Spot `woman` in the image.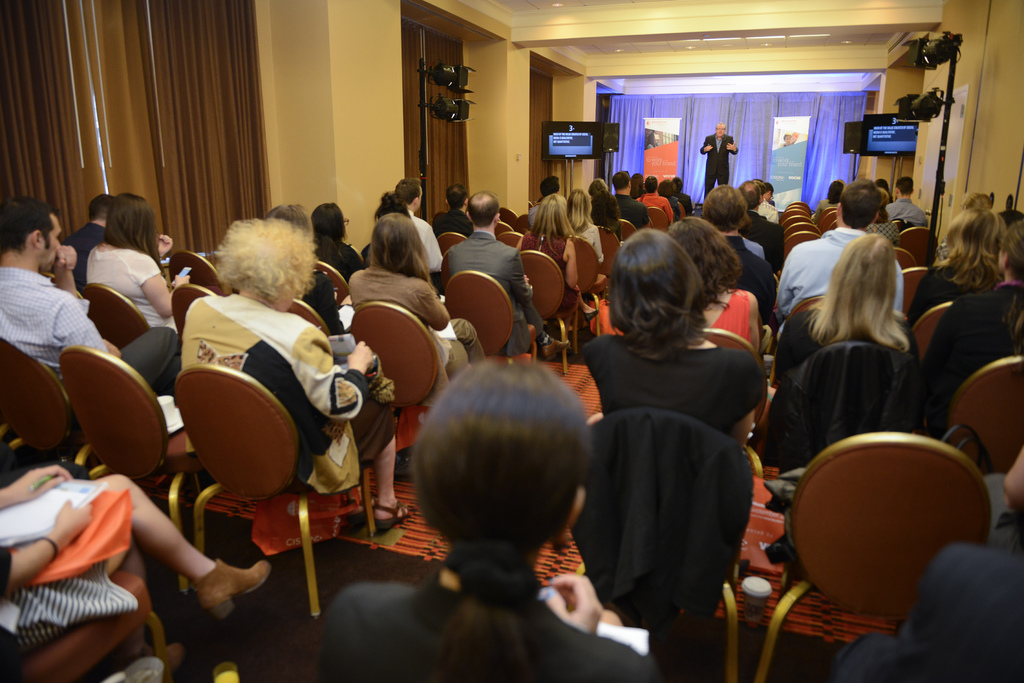
`woman` found at [x1=182, y1=218, x2=413, y2=533].
